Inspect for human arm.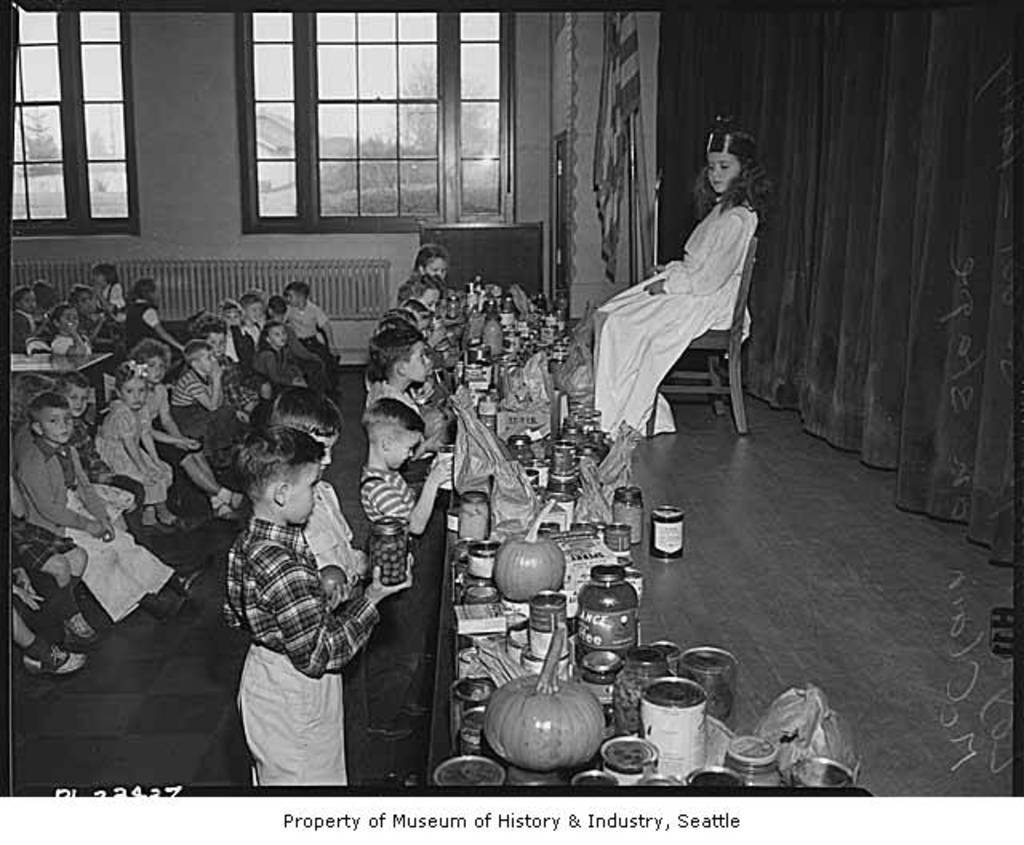
Inspection: l=142, t=301, r=186, b=350.
